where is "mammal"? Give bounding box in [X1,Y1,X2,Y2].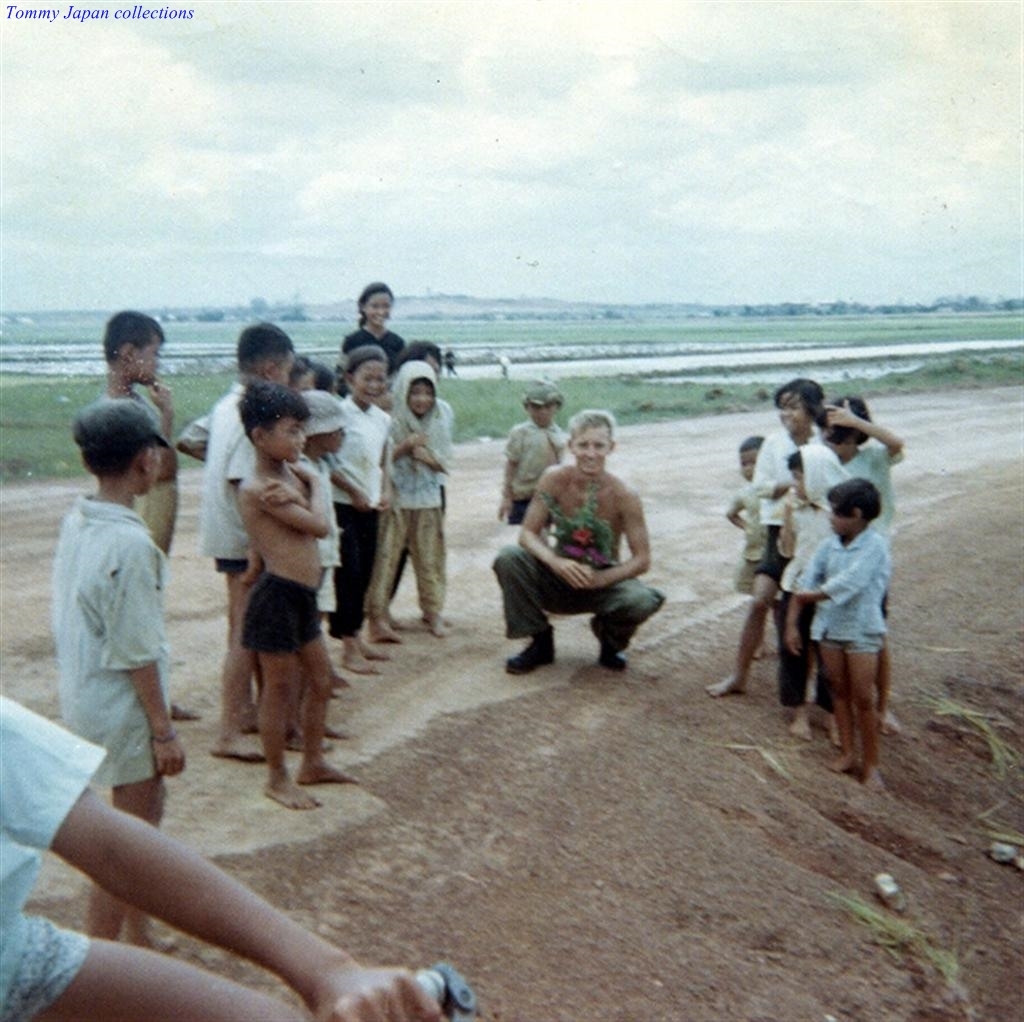
[494,377,570,544].
